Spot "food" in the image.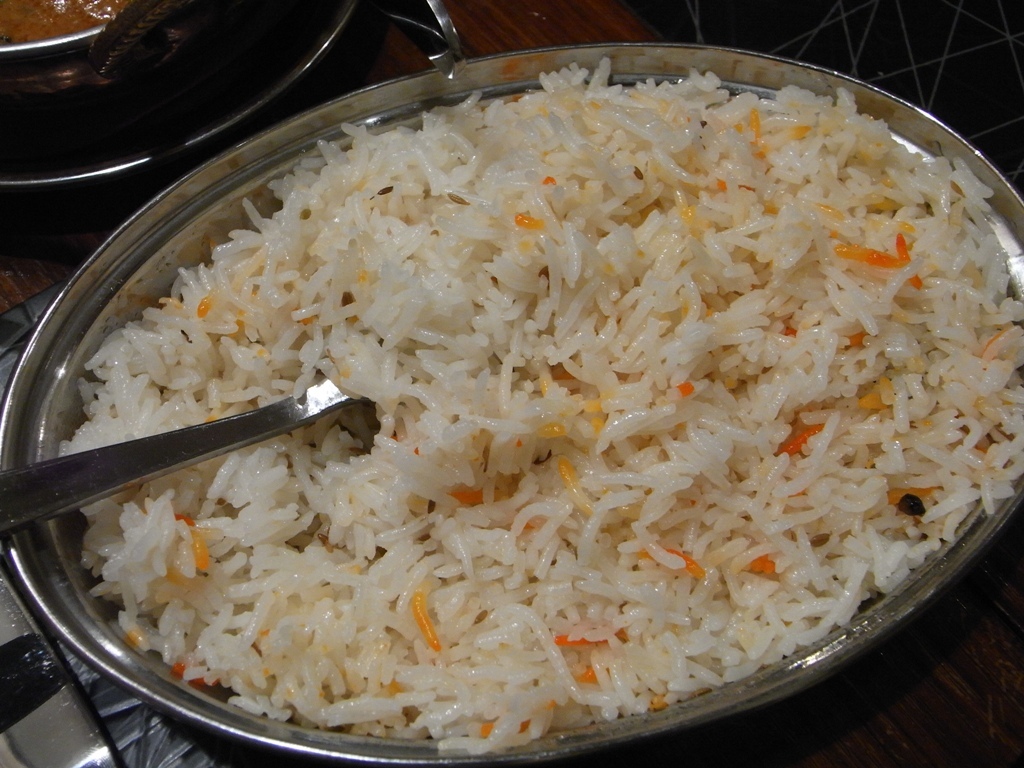
"food" found at Rect(50, 56, 1023, 759).
